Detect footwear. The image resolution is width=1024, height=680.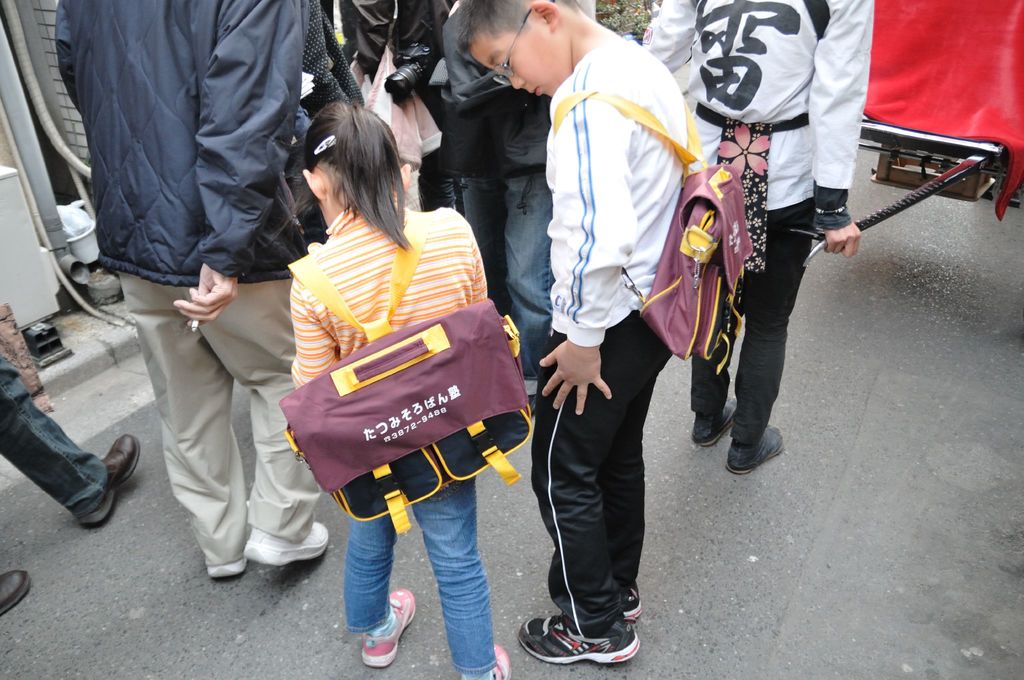
(728, 428, 786, 476).
